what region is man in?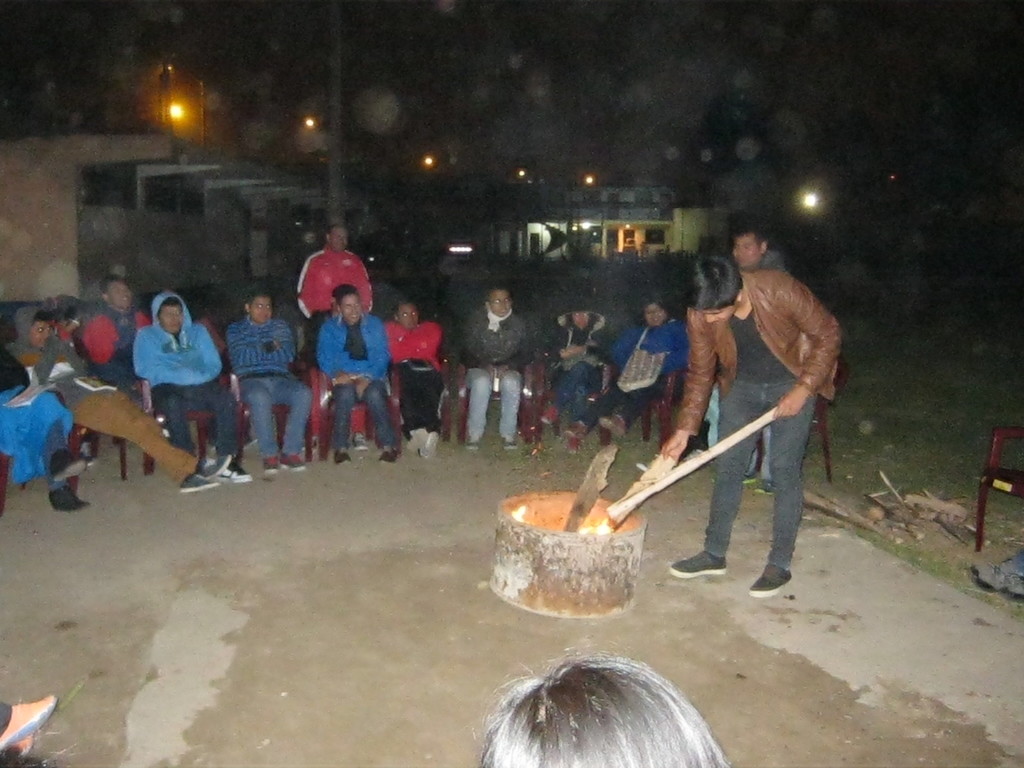
[x1=728, y1=225, x2=799, y2=490].
